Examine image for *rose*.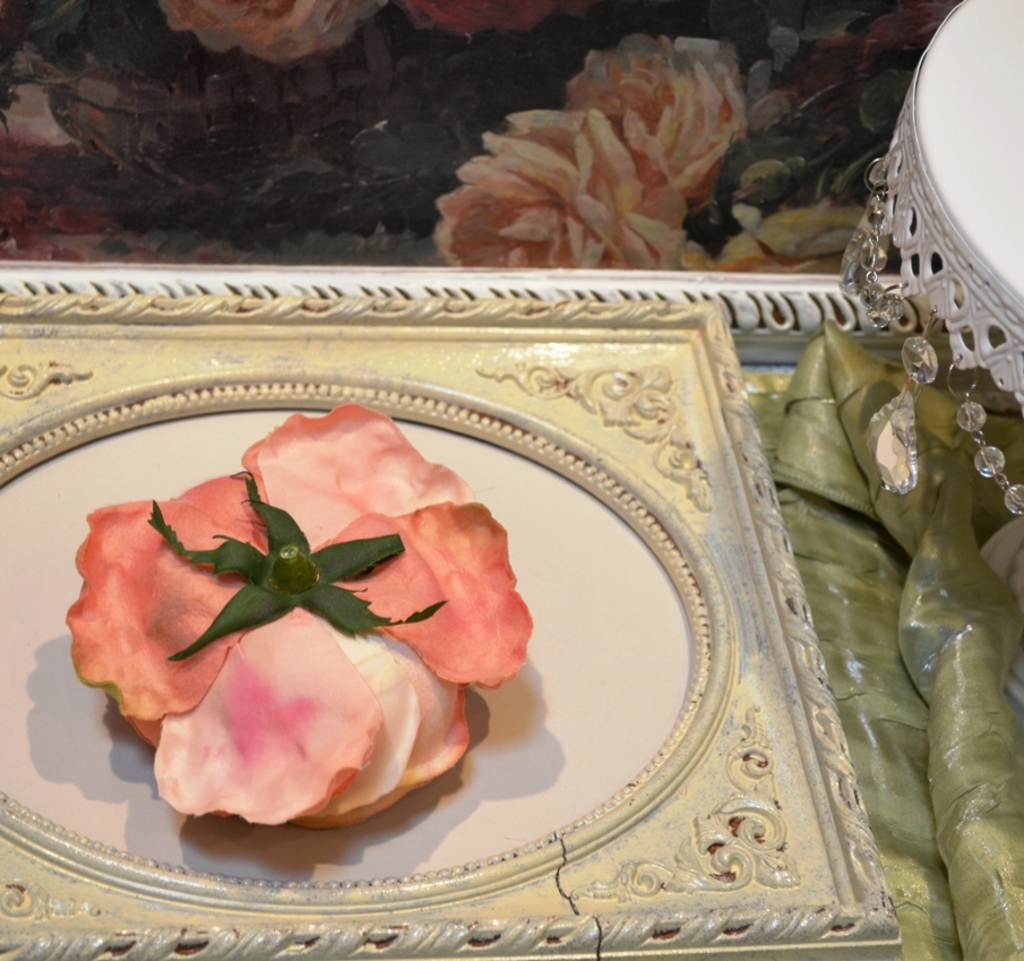
Examination result: Rect(430, 109, 688, 266).
